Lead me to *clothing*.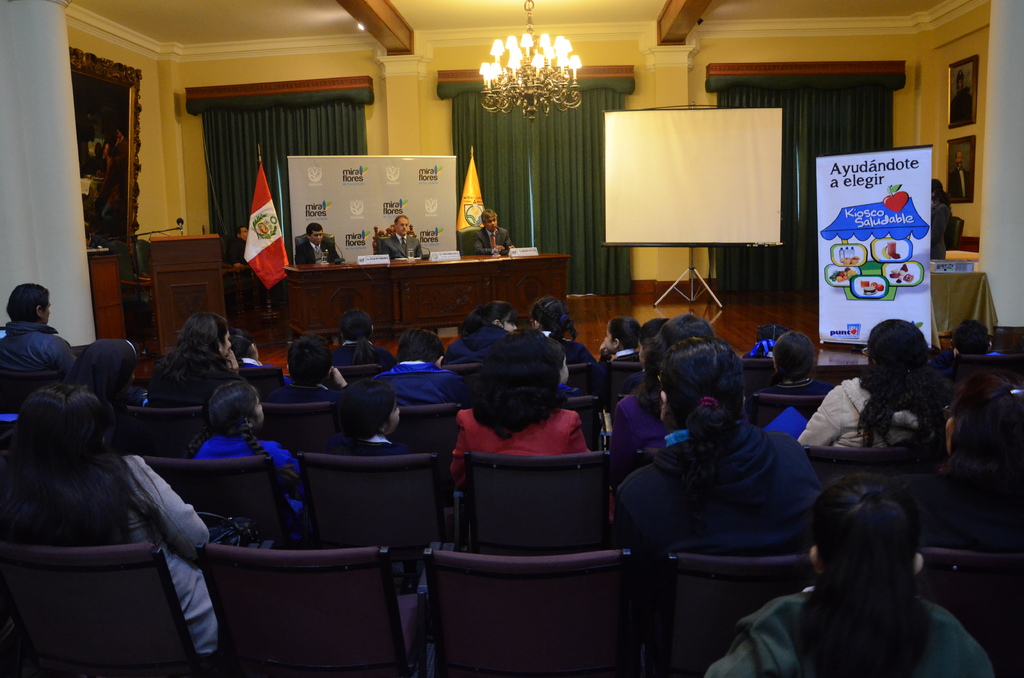
Lead to [318, 430, 410, 454].
